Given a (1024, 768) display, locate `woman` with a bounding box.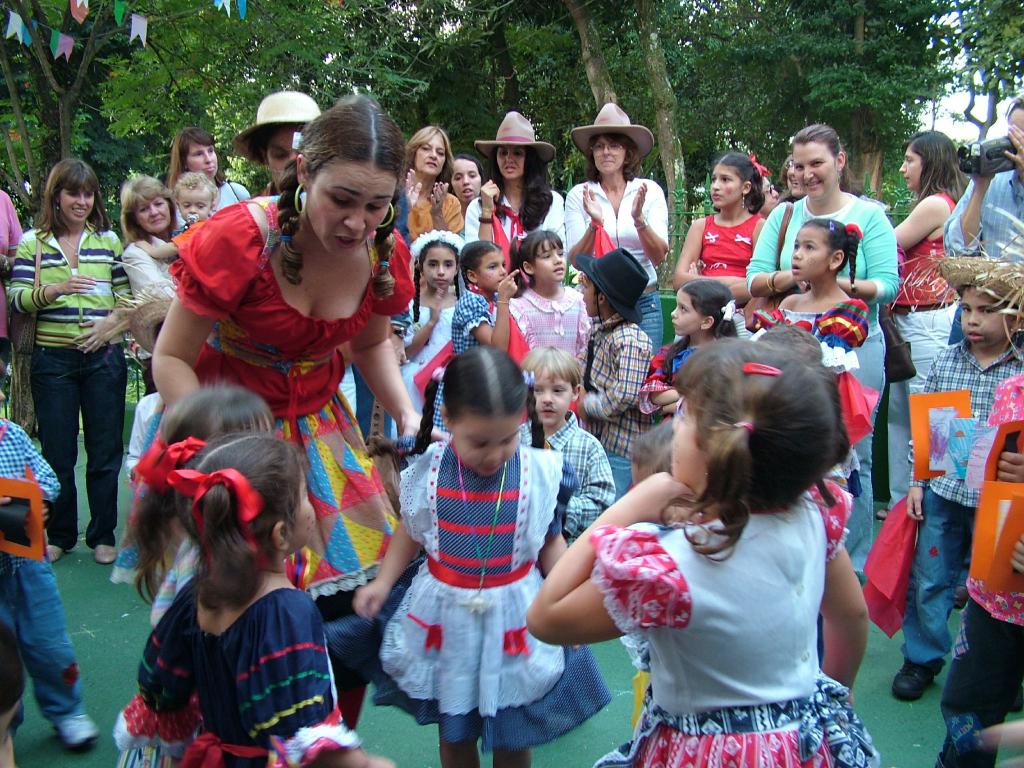
Located: bbox(127, 170, 172, 376).
